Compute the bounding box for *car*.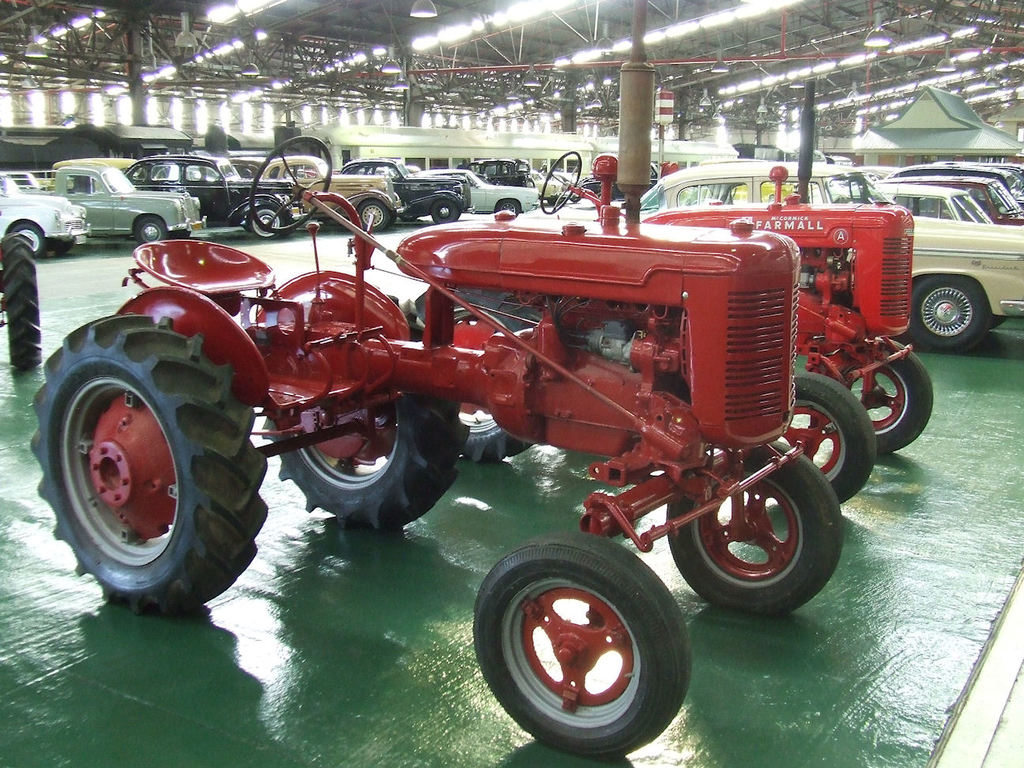
(35,165,209,244).
